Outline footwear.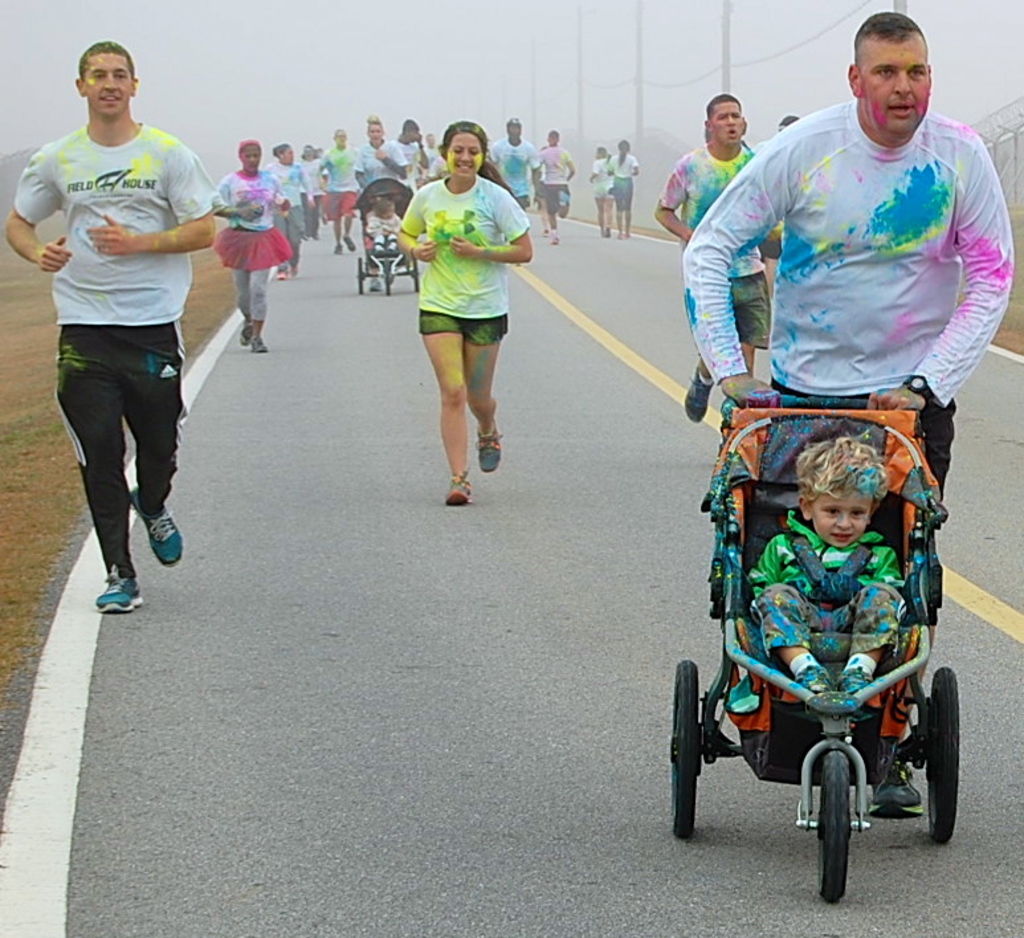
Outline: 277,264,290,280.
